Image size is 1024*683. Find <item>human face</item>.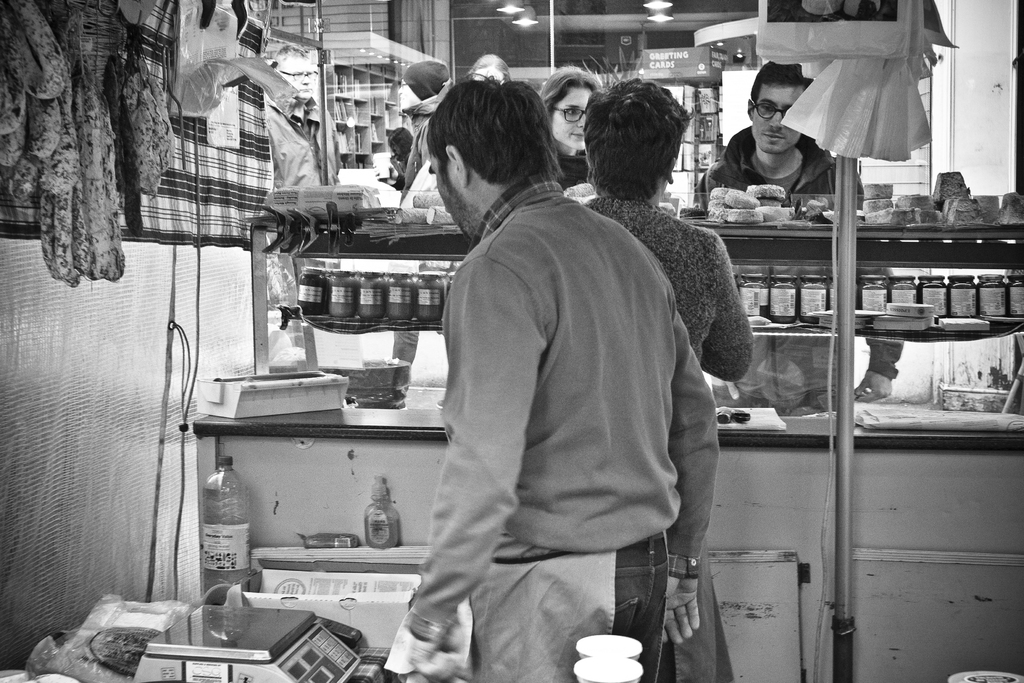
550:85:593:152.
